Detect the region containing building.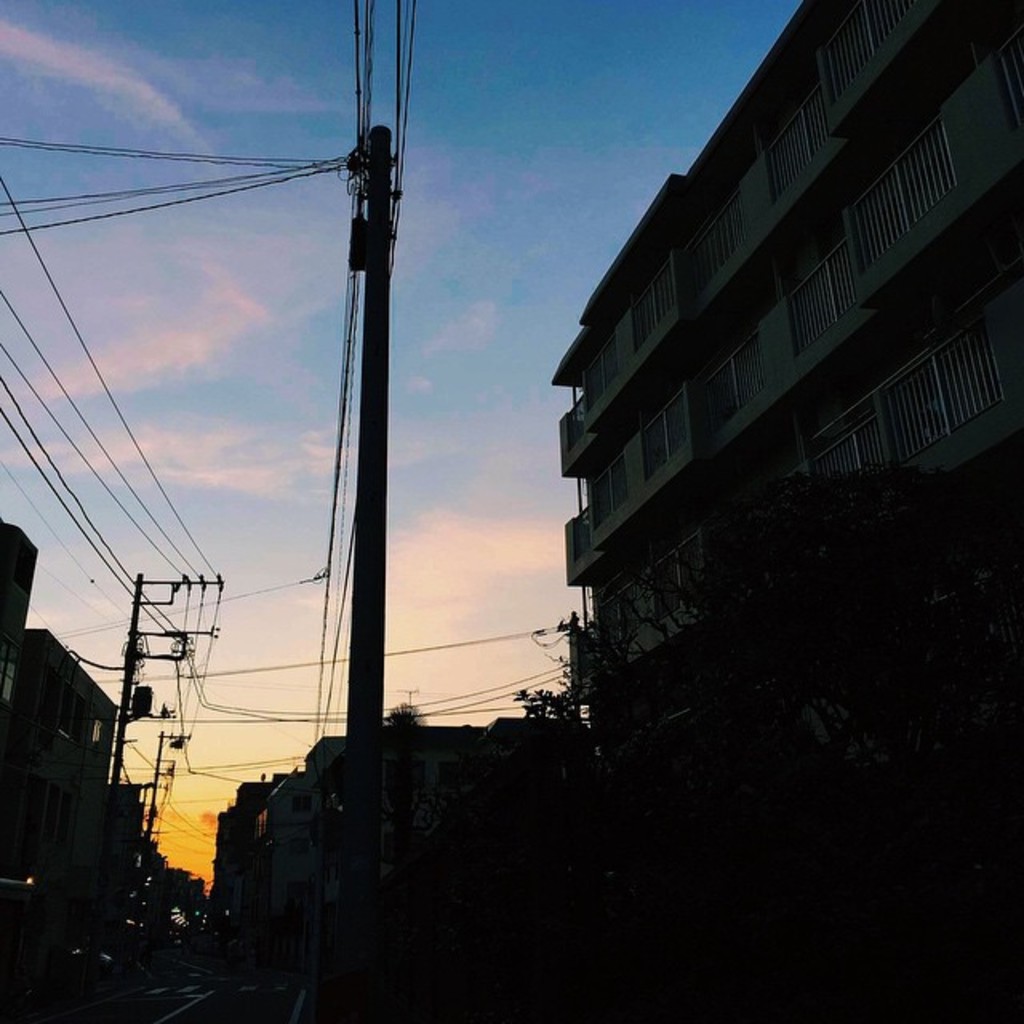
left=552, top=0, right=1022, bottom=770.
